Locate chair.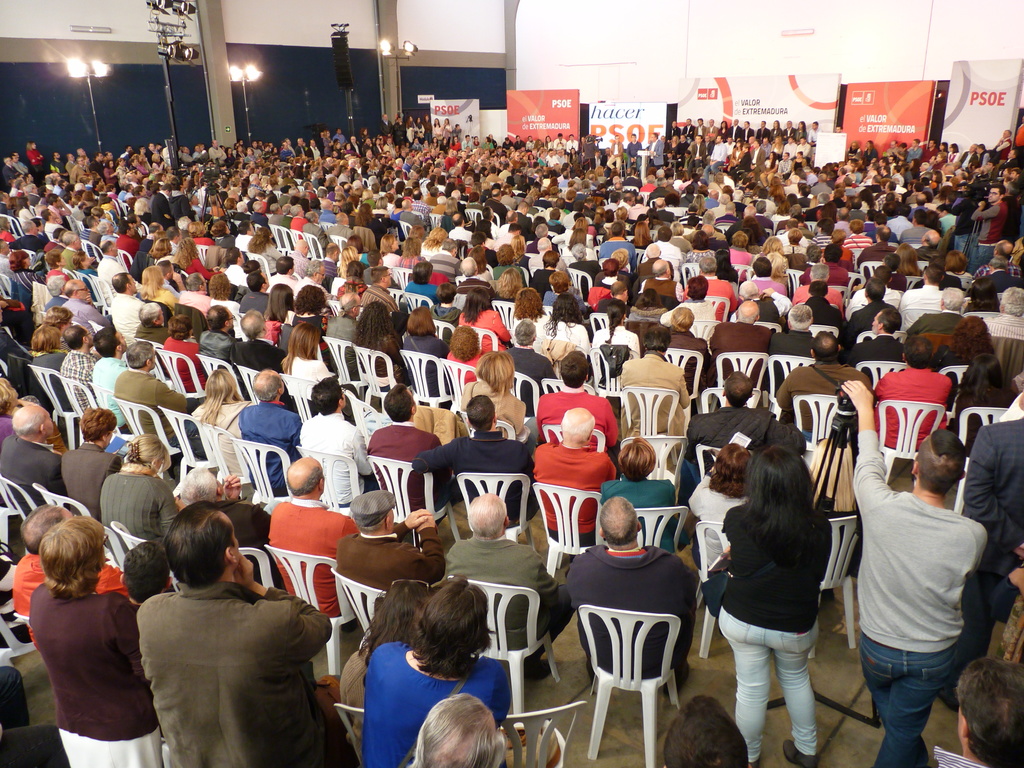
Bounding box: (left=938, top=365, right=971, bottom=399).
